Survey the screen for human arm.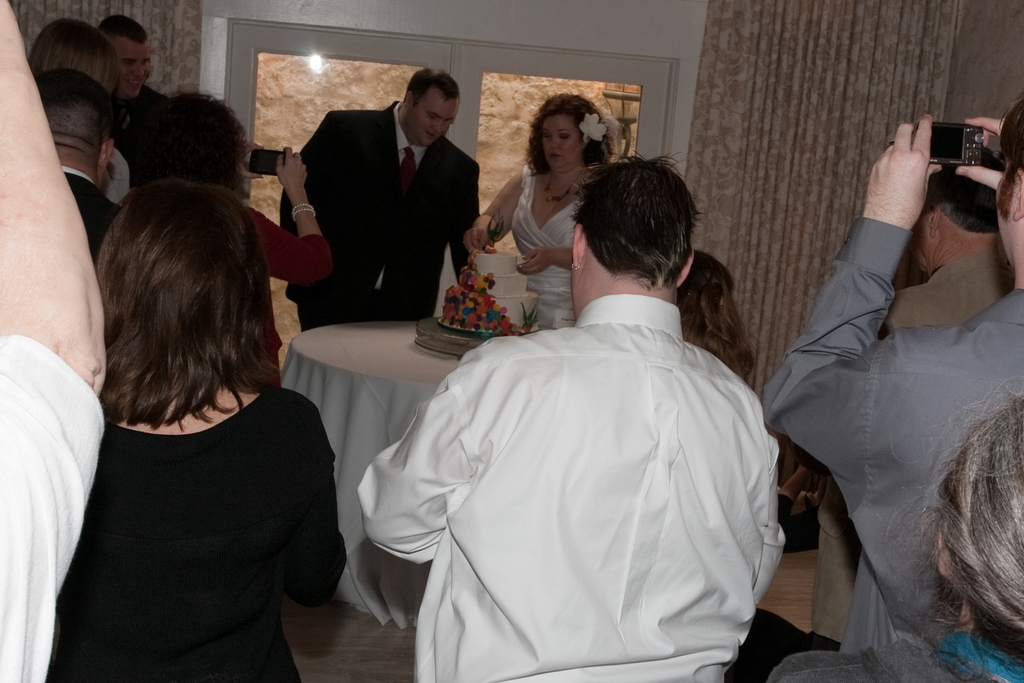
Survey found: 287 111 349 309.
